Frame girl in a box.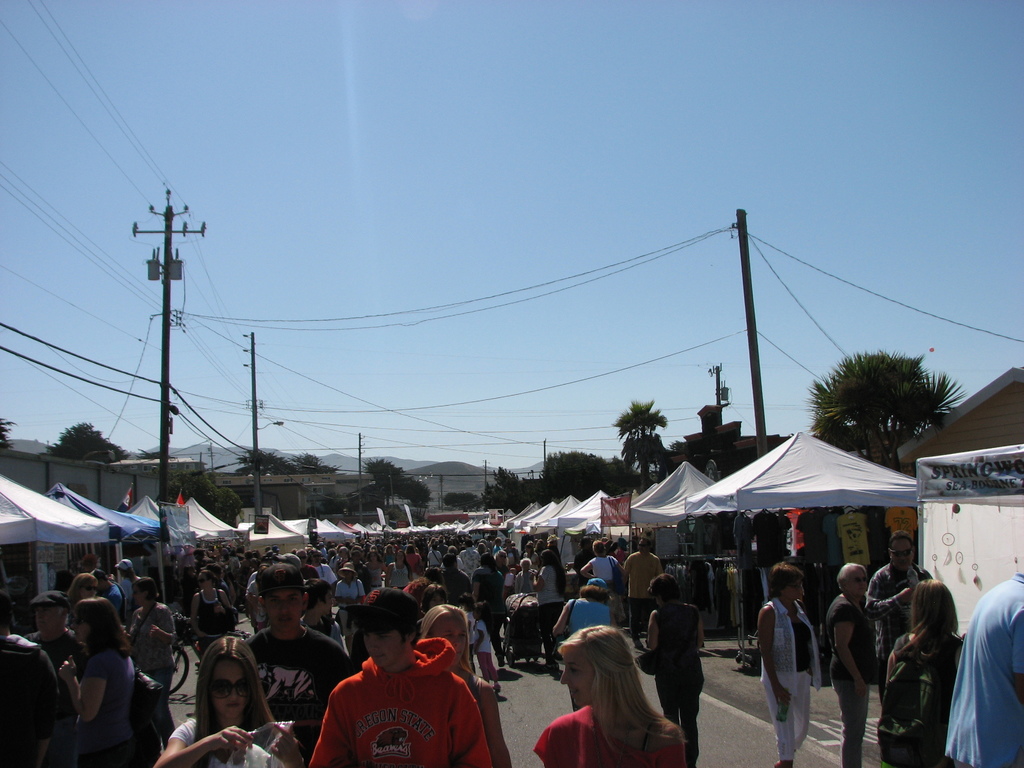
[420,602,512,766].
